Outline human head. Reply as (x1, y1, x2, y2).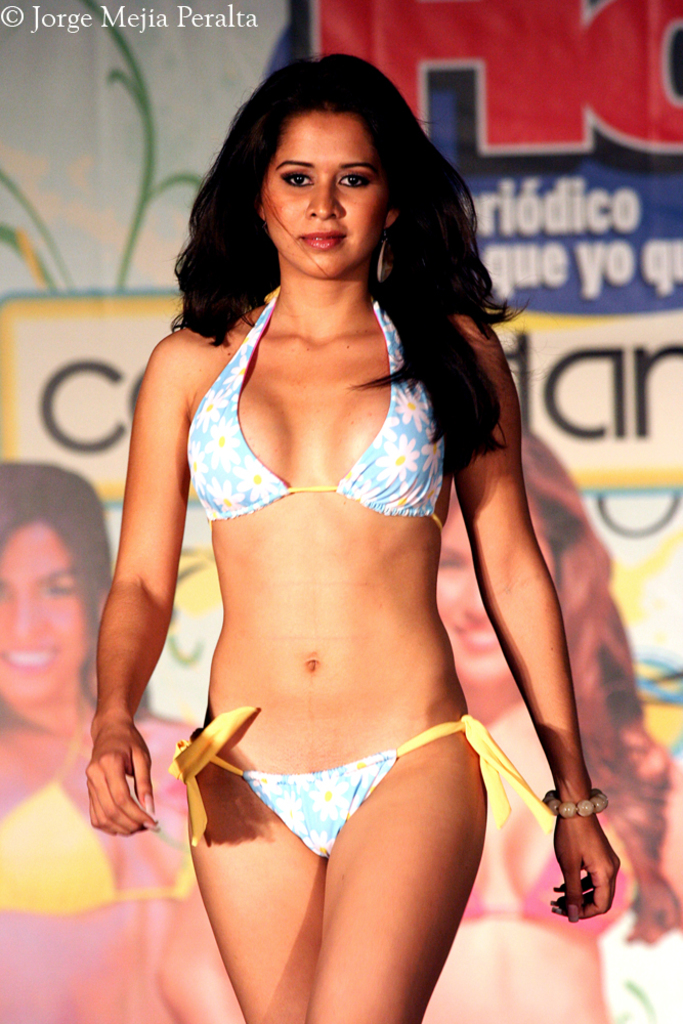
(434, 423, 594, 693).
